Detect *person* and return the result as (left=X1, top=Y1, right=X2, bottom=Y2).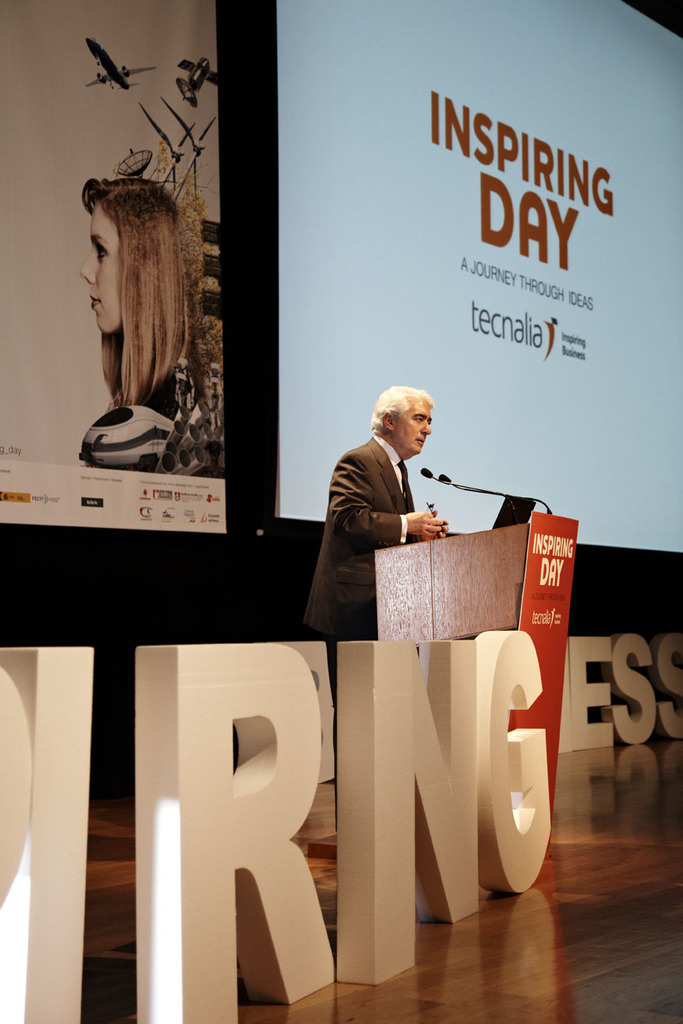
(left=331, top=366, right=504, bottom=694).
